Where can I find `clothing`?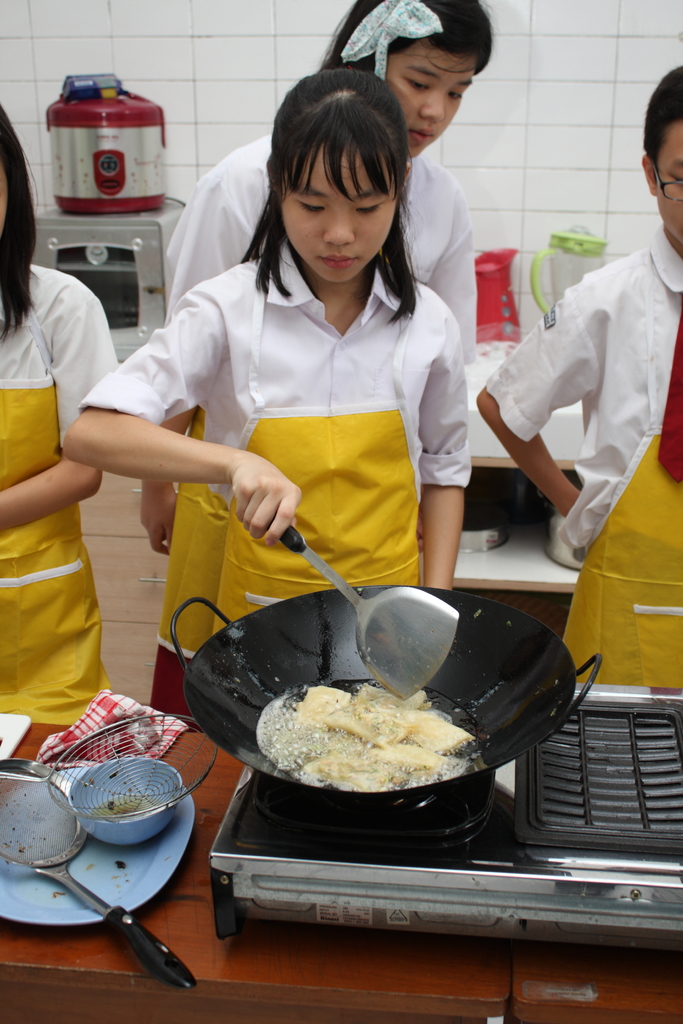
You can find it at box=[0, 225, 130, 726].
